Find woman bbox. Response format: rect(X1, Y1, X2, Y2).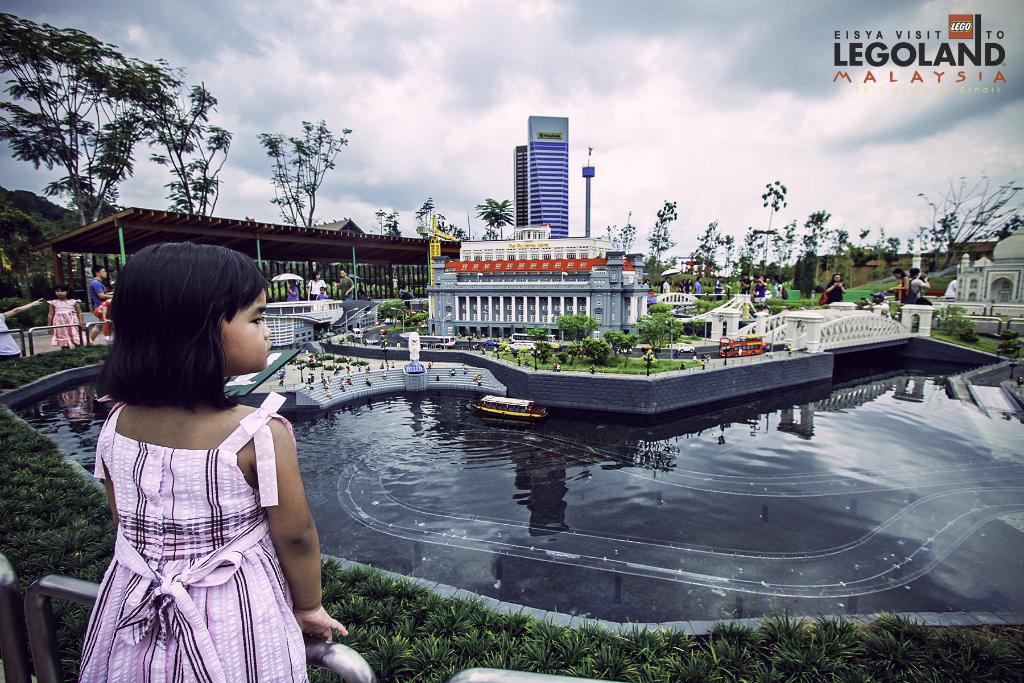
rect(767, 274, 786, 302).
